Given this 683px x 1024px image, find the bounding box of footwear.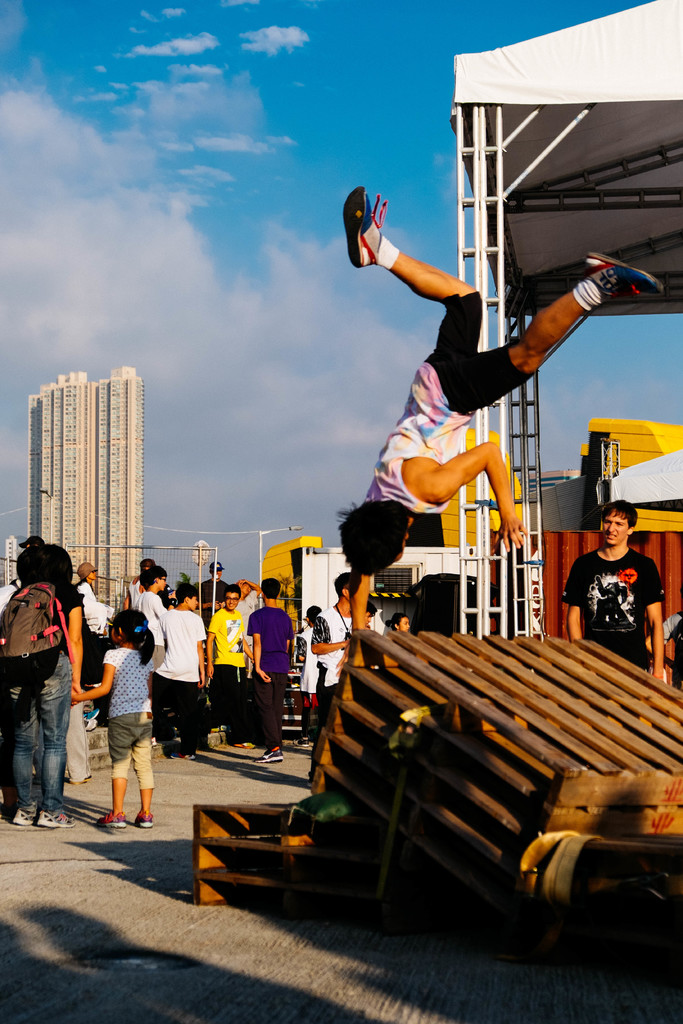
bbox(253, 751, 284, 762).
